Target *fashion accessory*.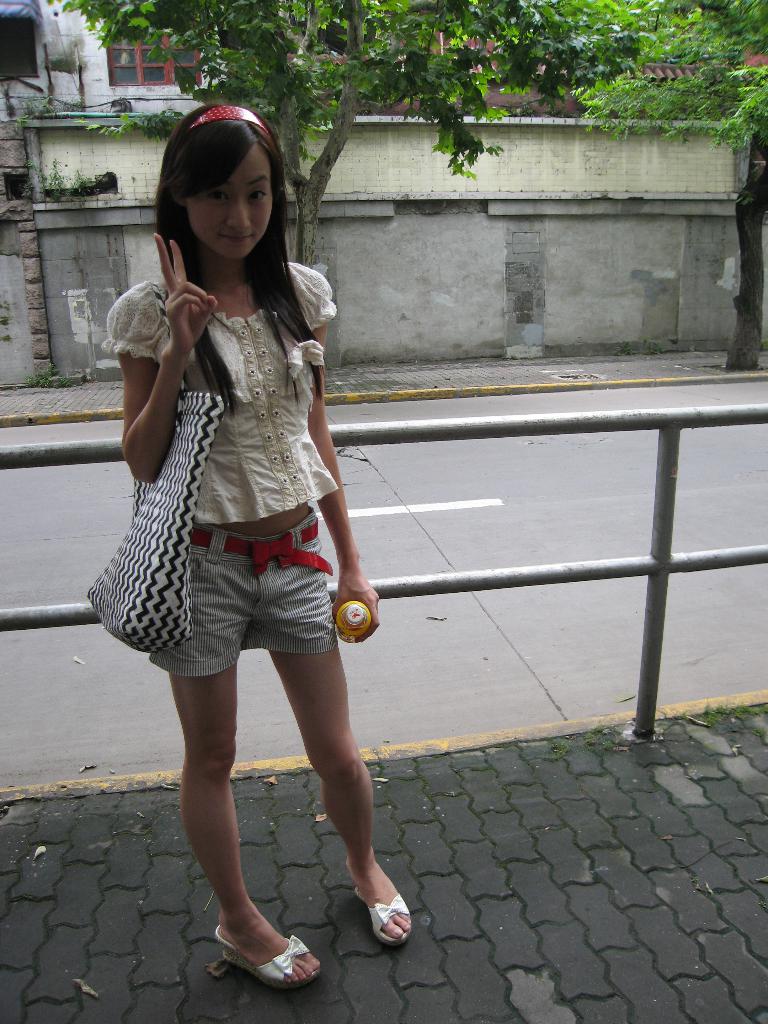
Target region: bbox=[191, 528, 333, 575].
